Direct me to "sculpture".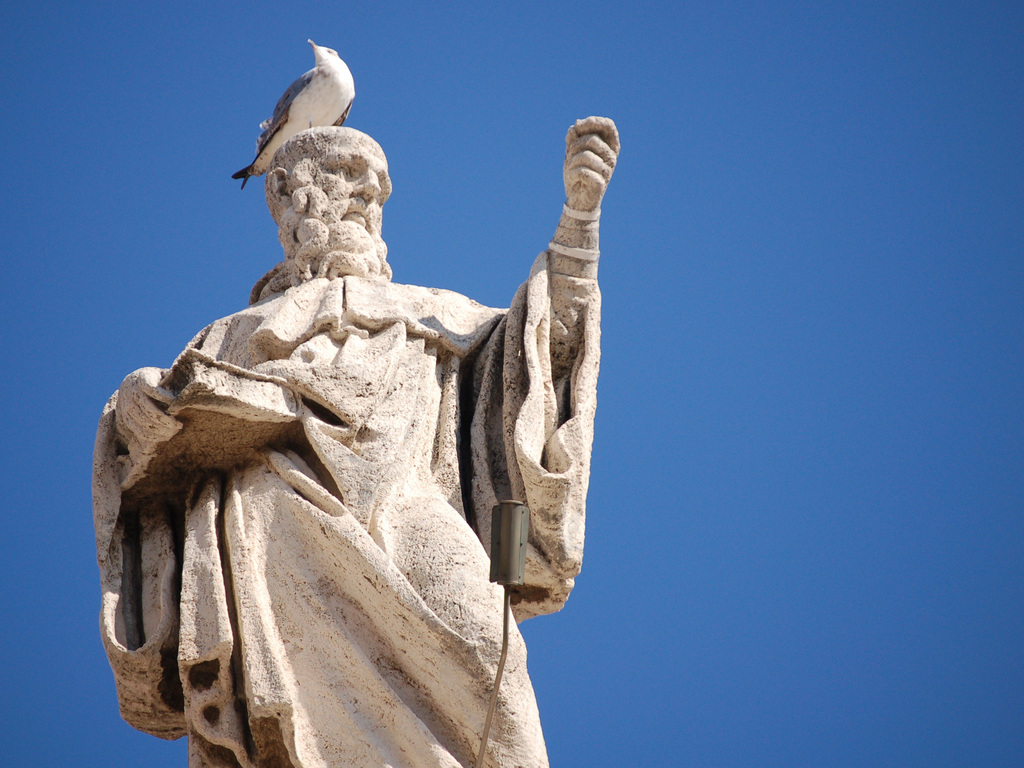
Direction: box(119, 71, 623, 742).
